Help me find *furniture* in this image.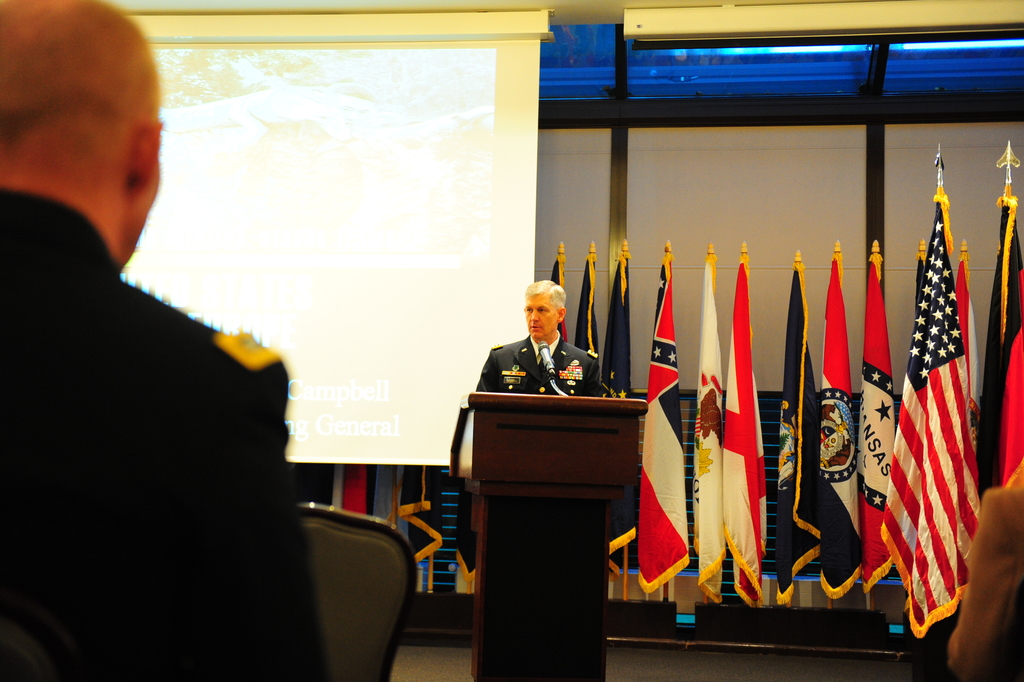
Found it: (left=443, top=389, right=651, bottom=681).
